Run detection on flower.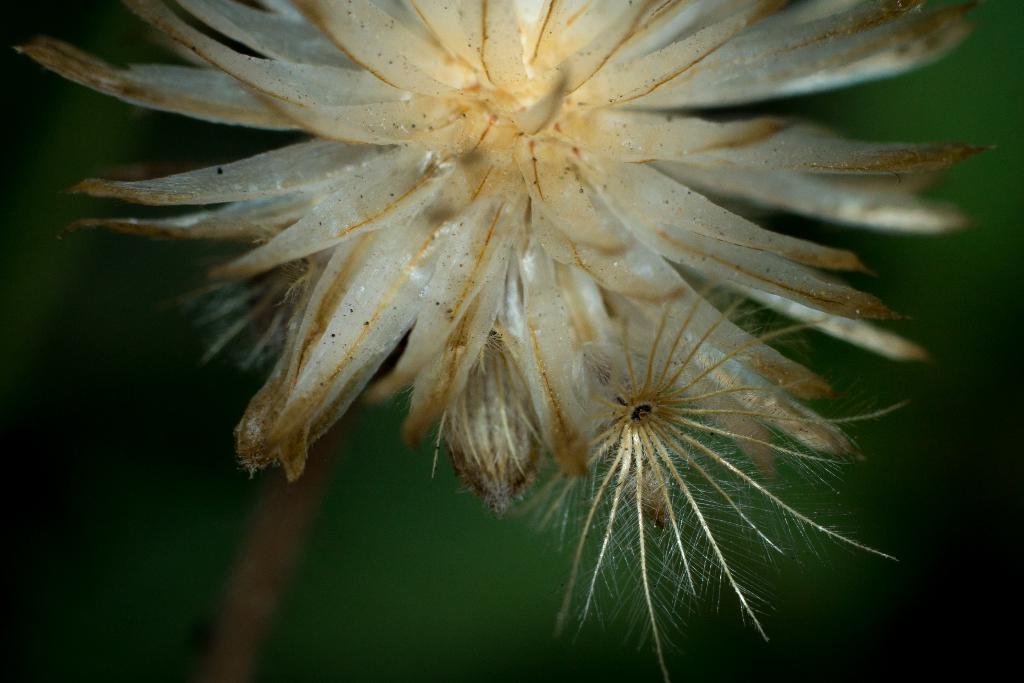
Result: 20/0/1000/517.
